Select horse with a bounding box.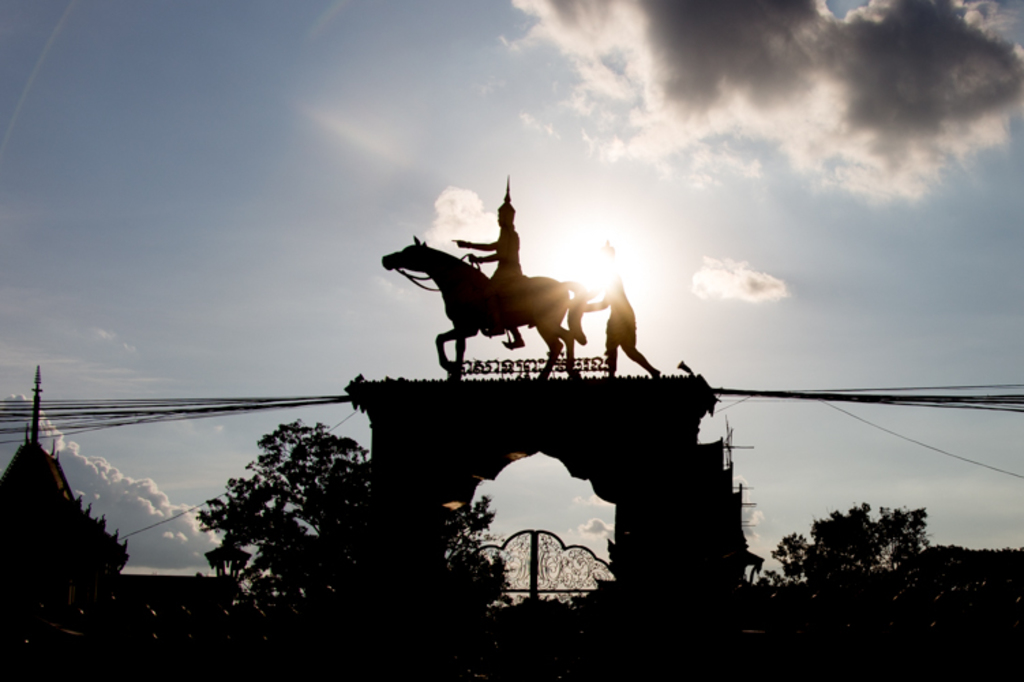
{"x1": 378, "y1": 235, "x2": 589, "y2": 379}.
